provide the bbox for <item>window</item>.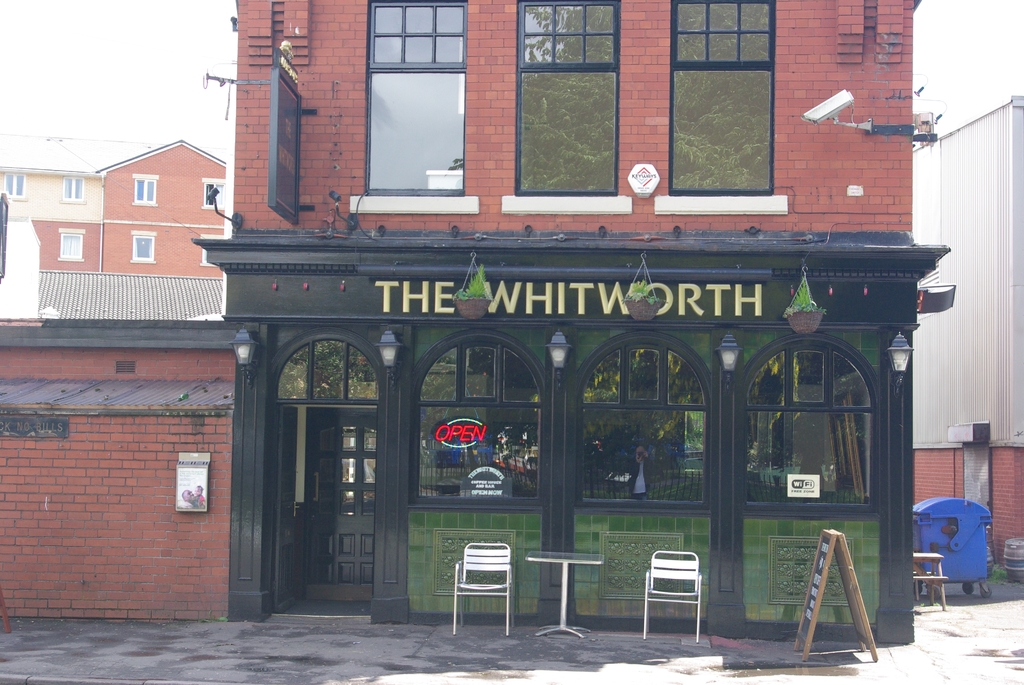
{"left": 516, "top": 0, "right": 631, "bottom": 215}.
